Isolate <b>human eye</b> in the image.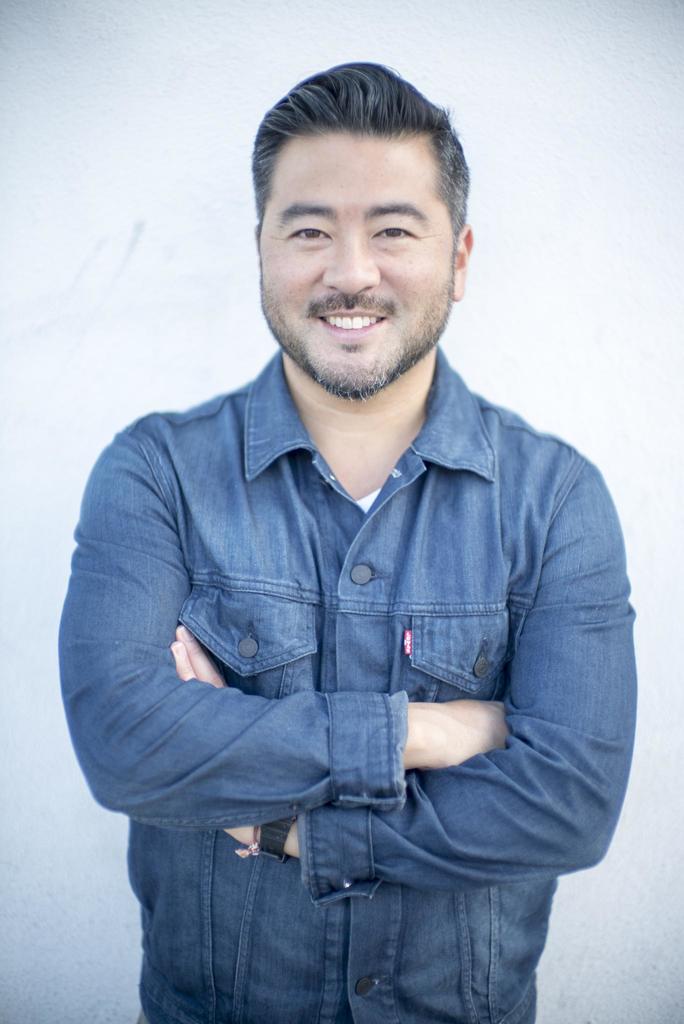
Isolated region: box=[368, 212, 418, 246].
